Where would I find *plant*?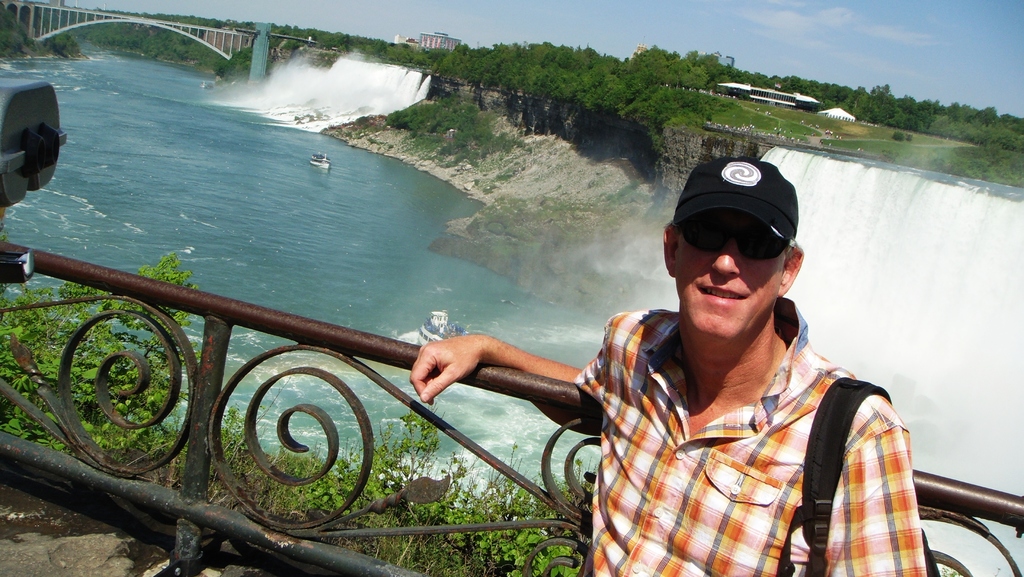
At crop(449, 105, 486, 149).
